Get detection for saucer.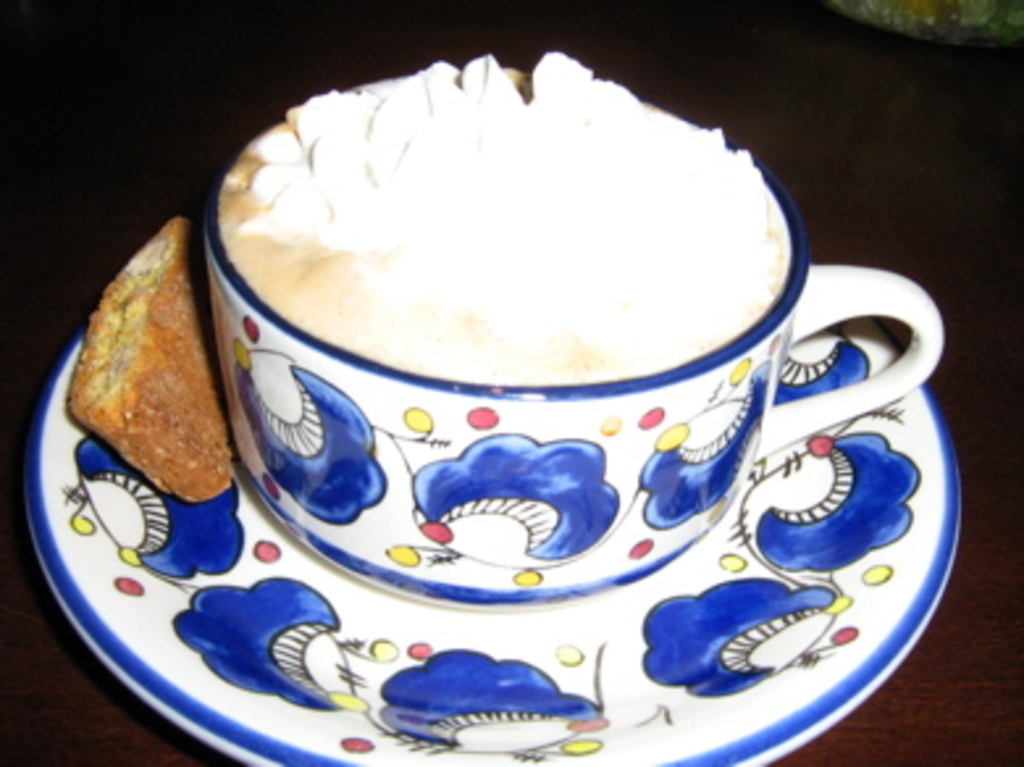
Detection: left=32, top=318, right=961, bottom=764.
